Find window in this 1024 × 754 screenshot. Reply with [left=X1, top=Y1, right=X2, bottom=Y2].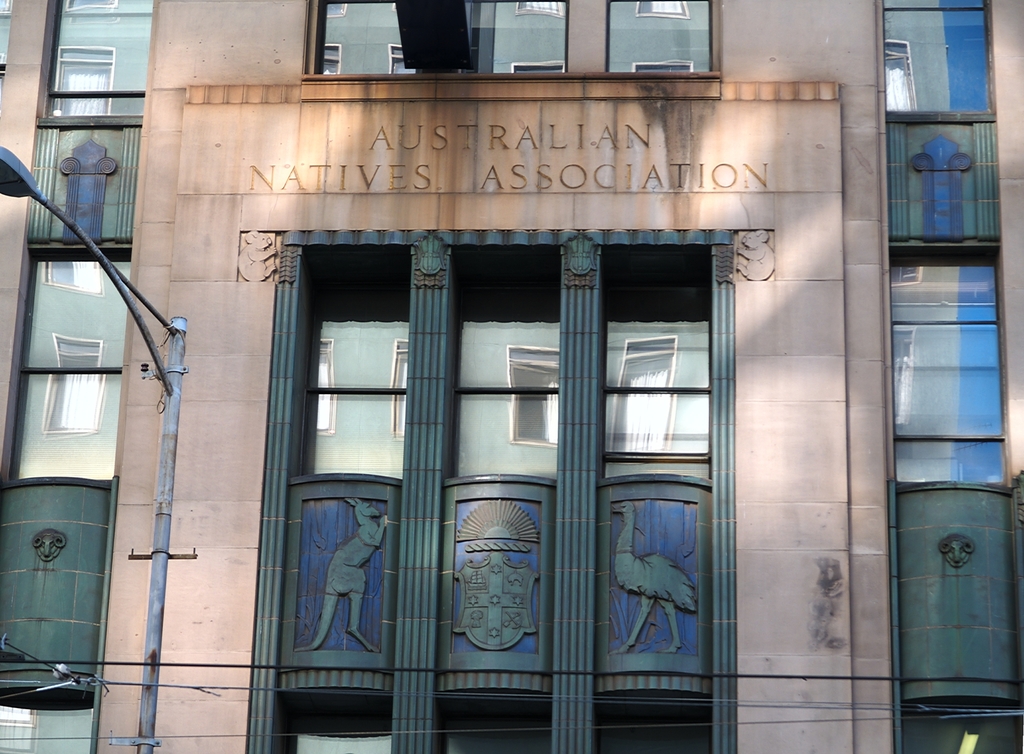
[left=603, top=0, right=713, bottom=80].
